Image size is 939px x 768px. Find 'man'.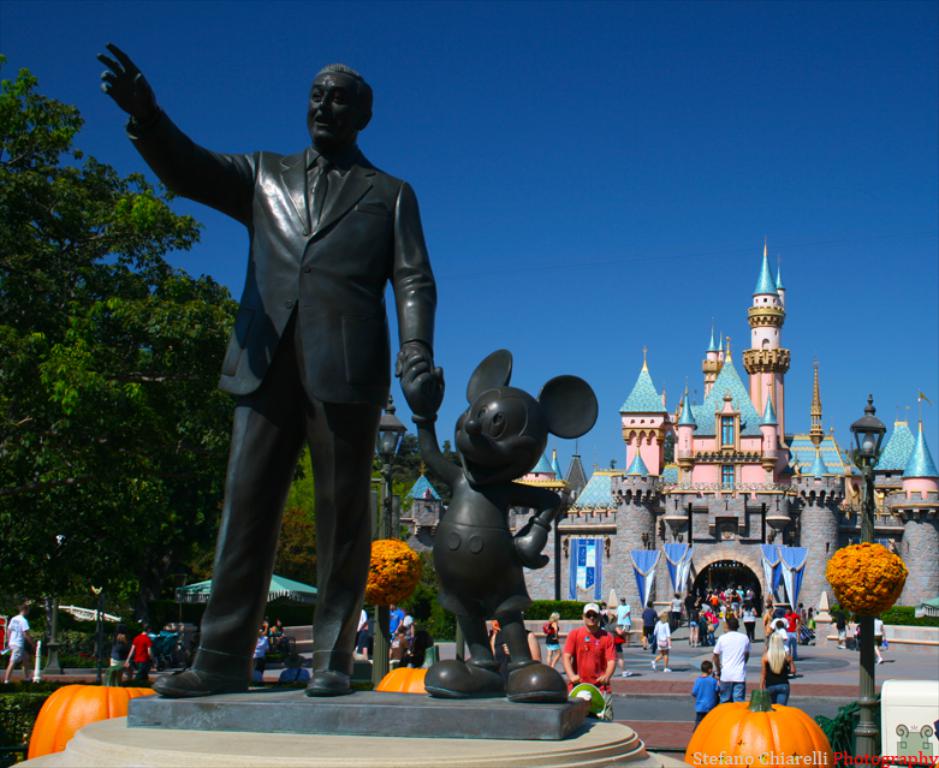
<region>788, 603, 802, 656</region>.
